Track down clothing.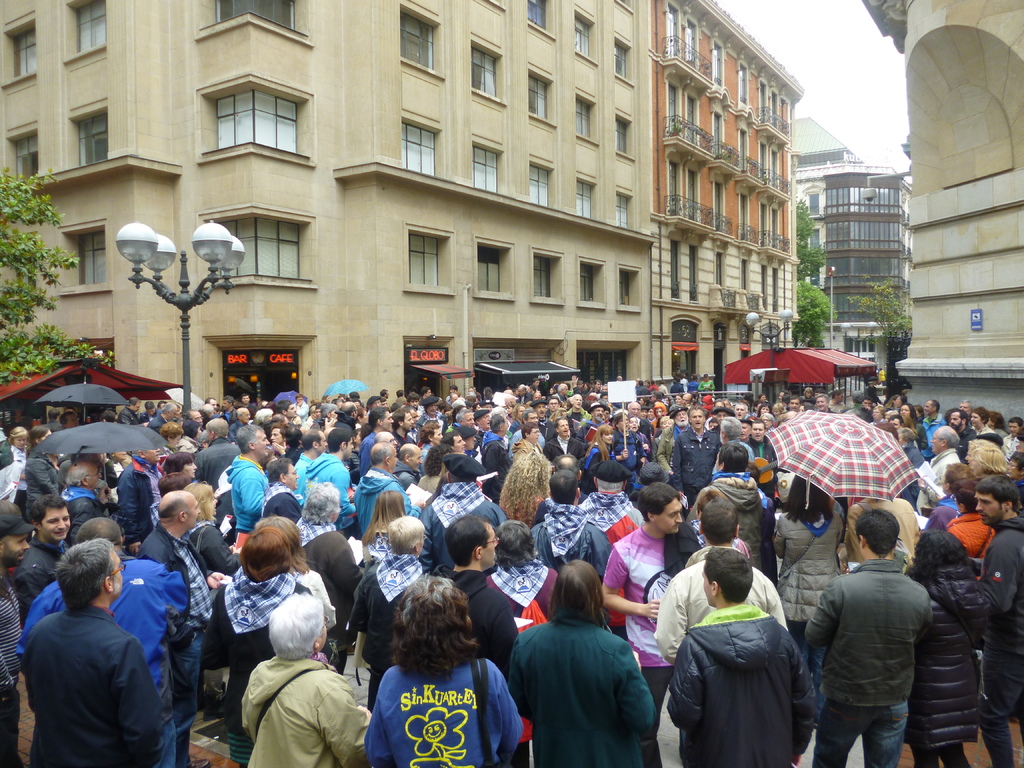
Tracked to 596 527 691 674.
